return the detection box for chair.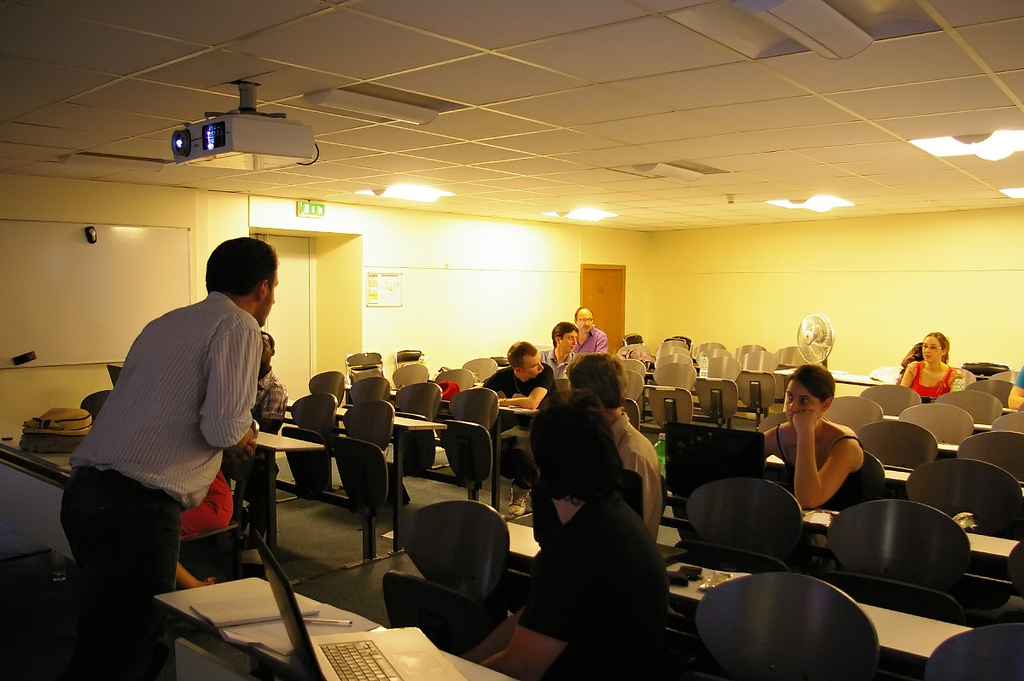
pyautogui.locateOnScreen(330, 400, 400, 523).
